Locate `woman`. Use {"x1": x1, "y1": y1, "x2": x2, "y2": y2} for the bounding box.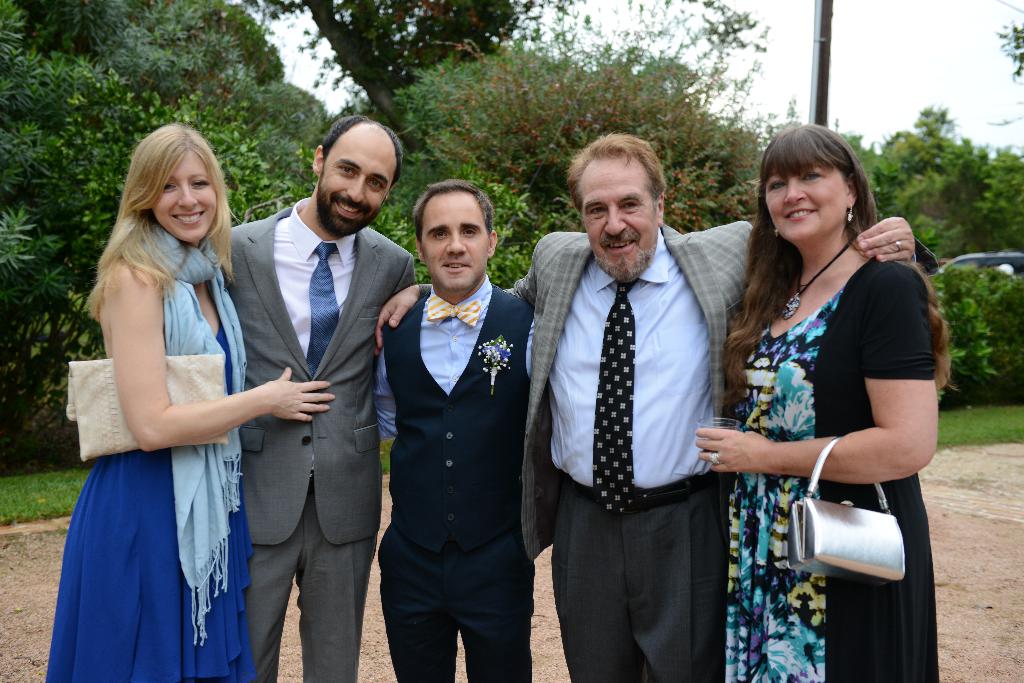
{"x1": 708, "y1": 111, "x2": 937, "y2": 657}.
